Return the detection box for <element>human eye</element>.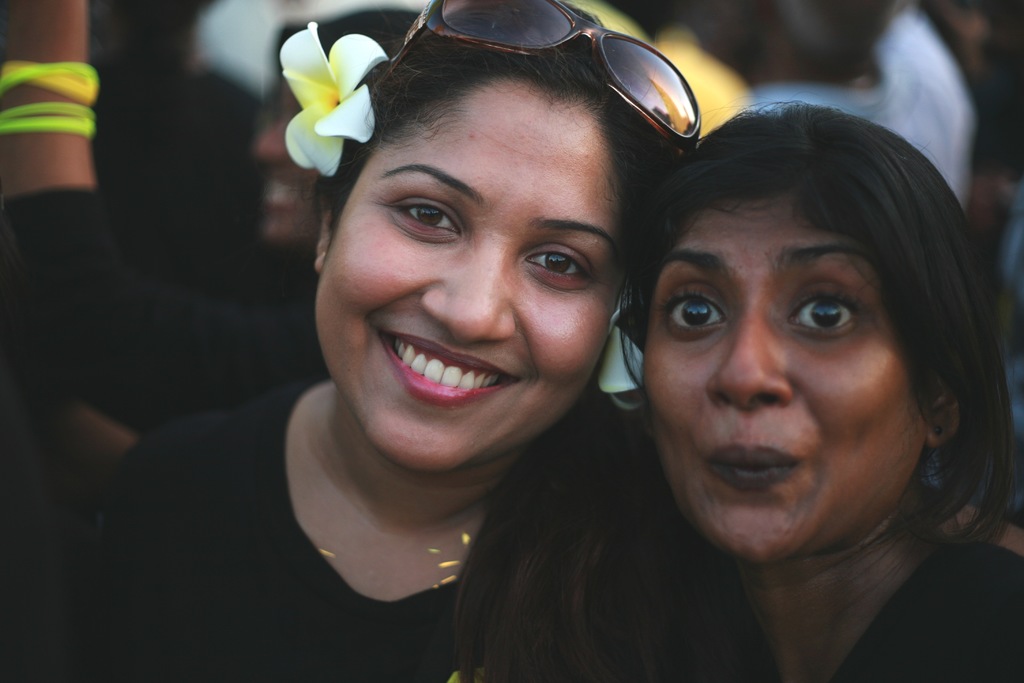
rect(656, 284, 725, 342).
